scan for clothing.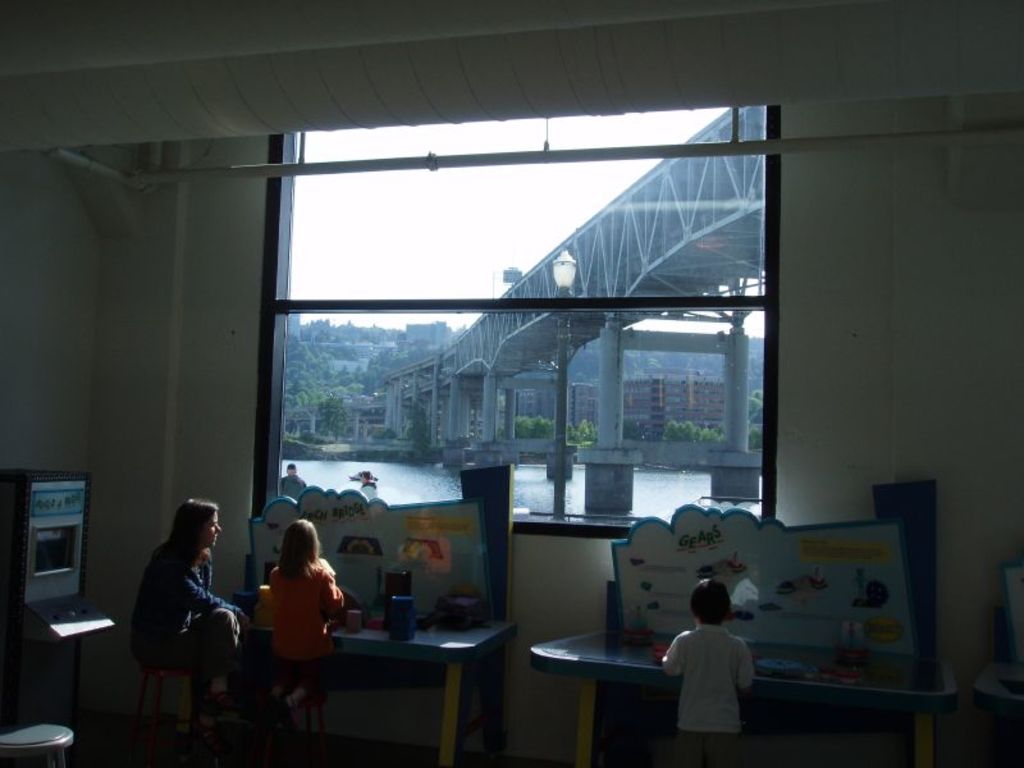
Scan result: 270 559 348 696.
